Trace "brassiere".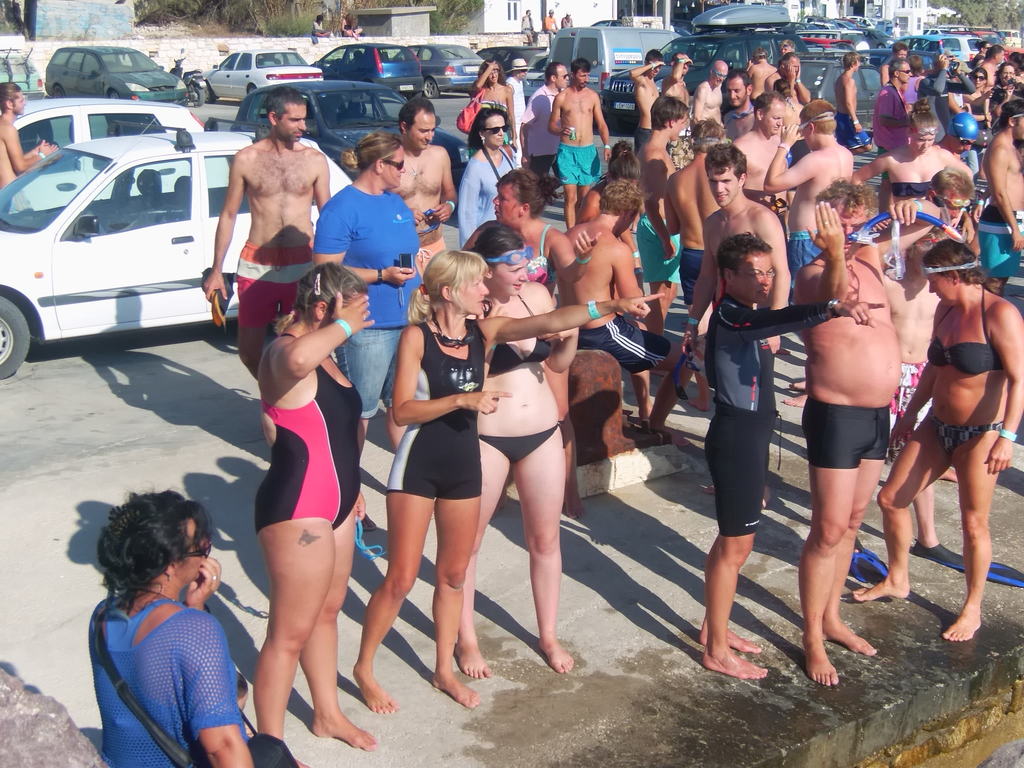
Traced to rect(481, 102, 508, 111).
